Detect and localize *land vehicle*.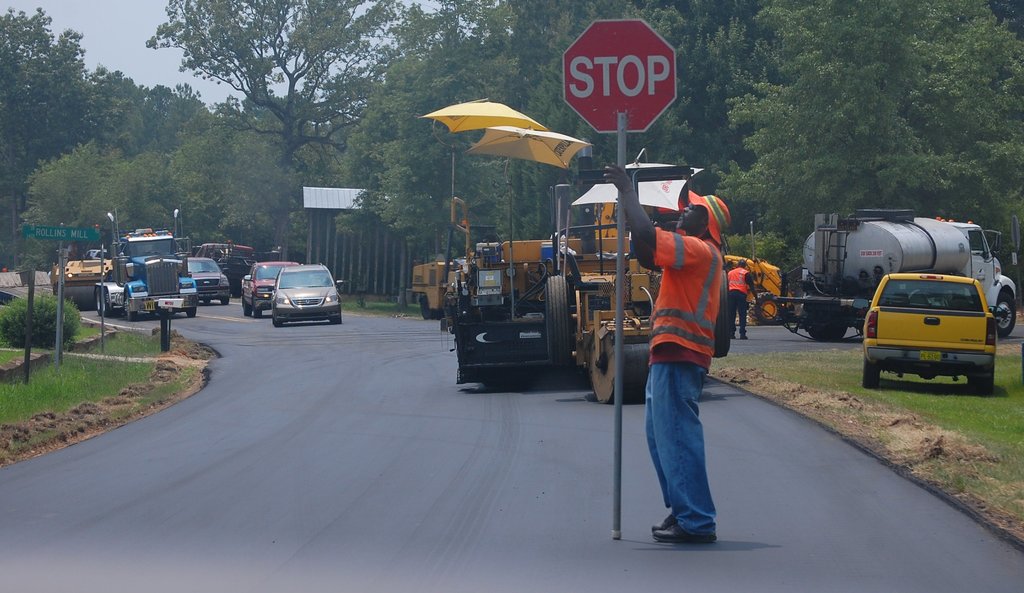
Localized at bbox=[266, 262, 346, 325].
